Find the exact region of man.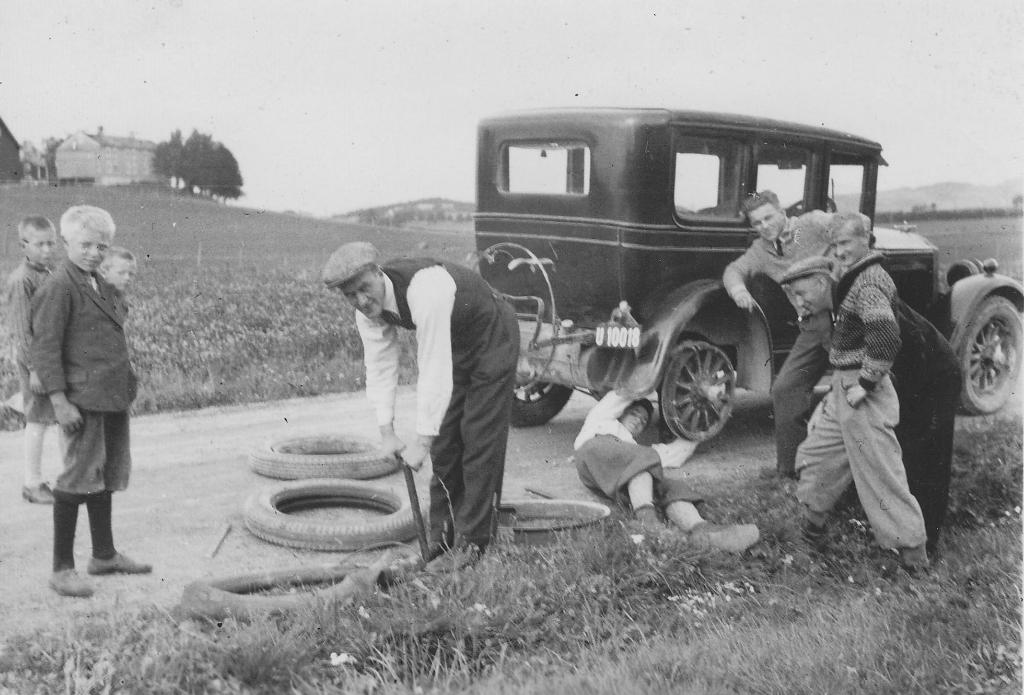
Exact region: BBox(785, 207, 934, 588).
